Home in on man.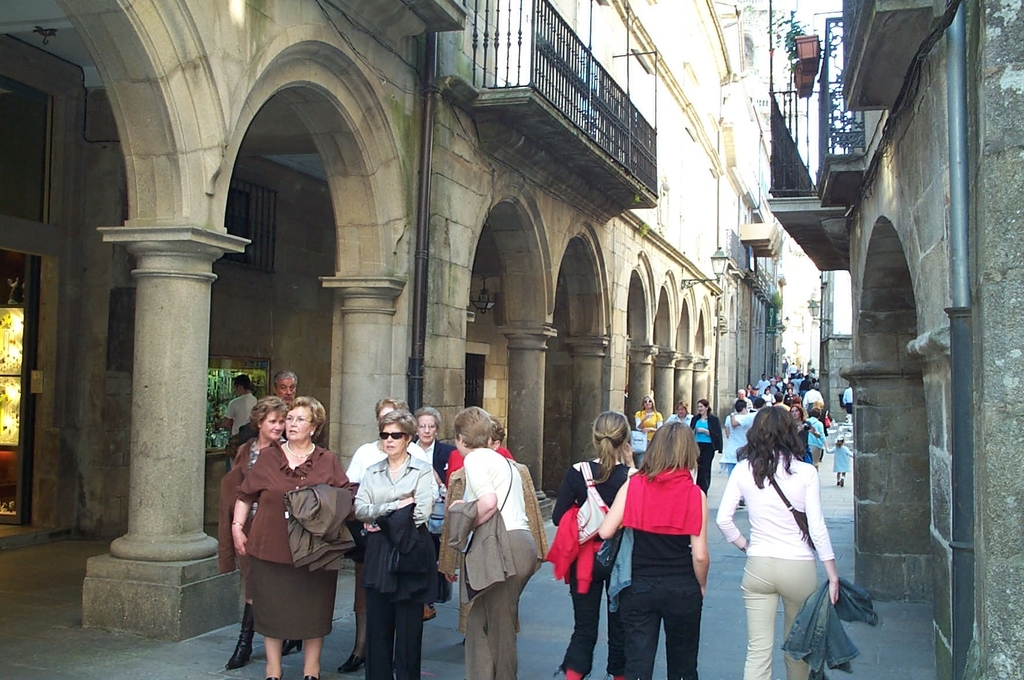
Homed in at x1=239 y1=370 x2=304 y2=441.
